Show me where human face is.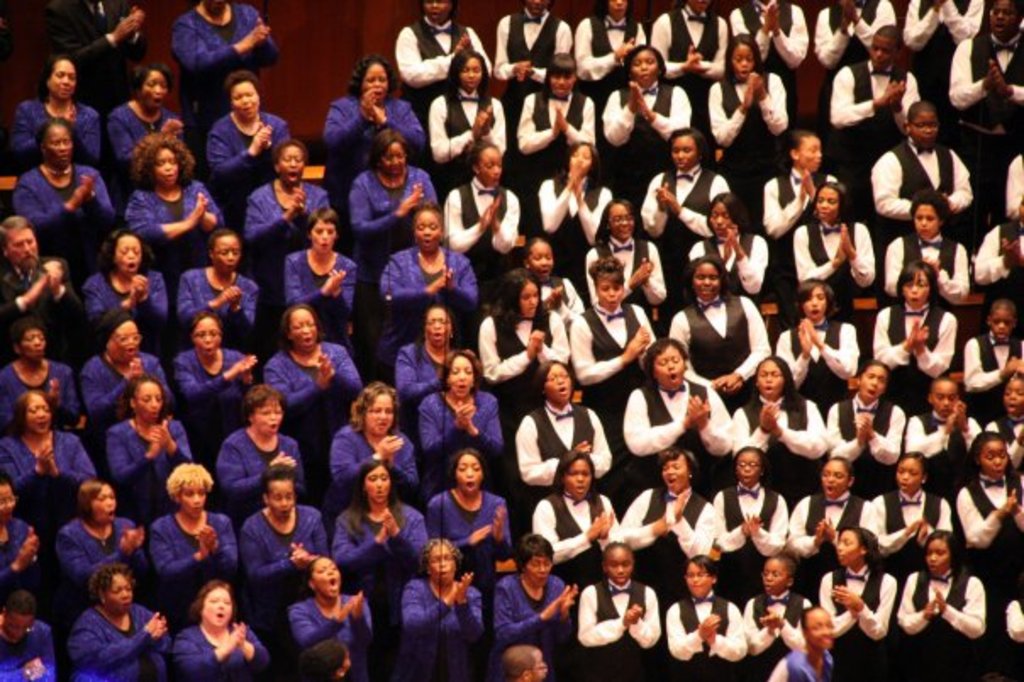
human face is at [466, 141, 512, 198].
